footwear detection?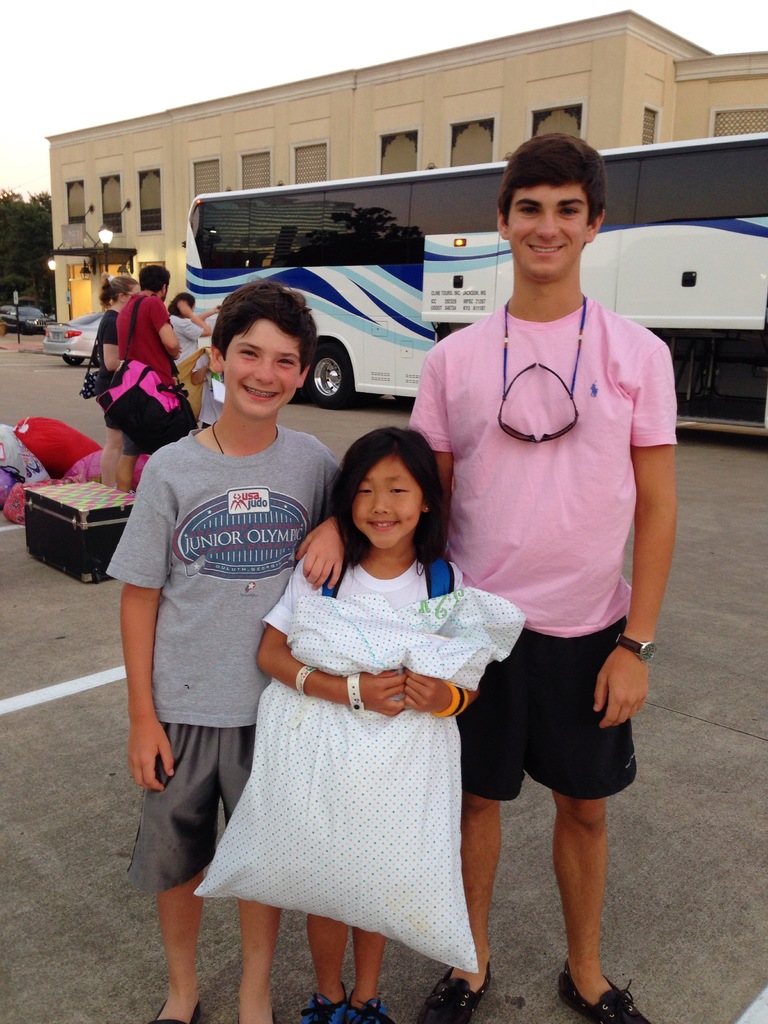
(347, 991, 403, 1023)
